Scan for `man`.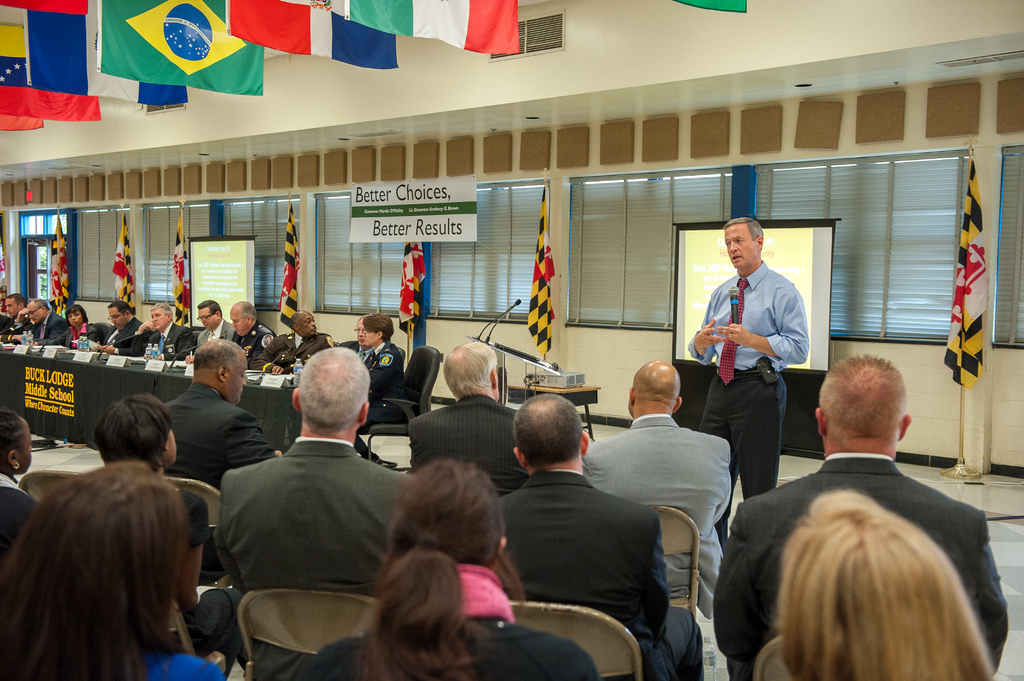
Scan result: 130,300,192,364.
